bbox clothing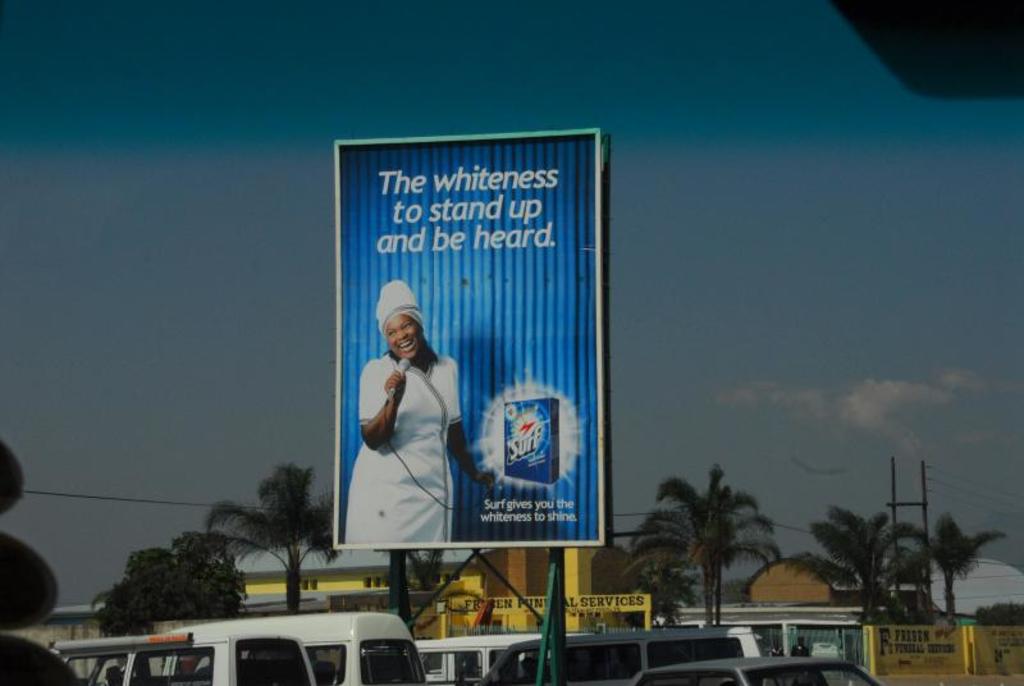
[346,321,457,561]
